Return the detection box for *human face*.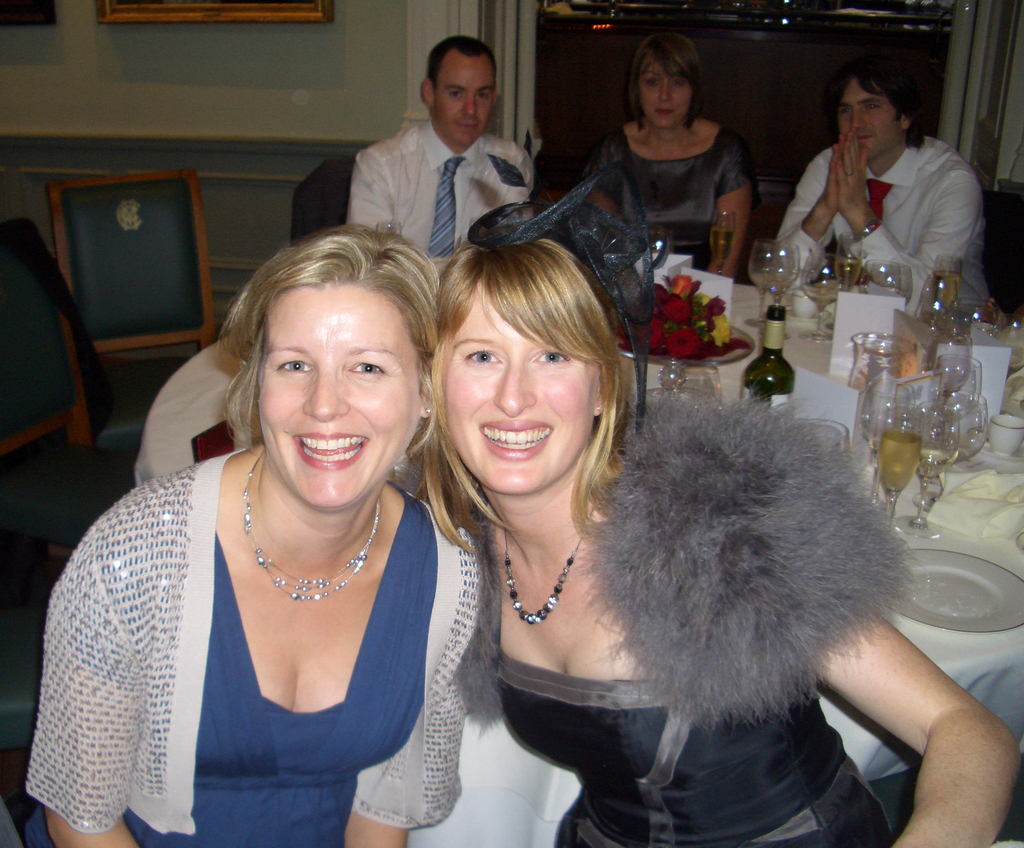
bbox(443, 289, 602, 498).
